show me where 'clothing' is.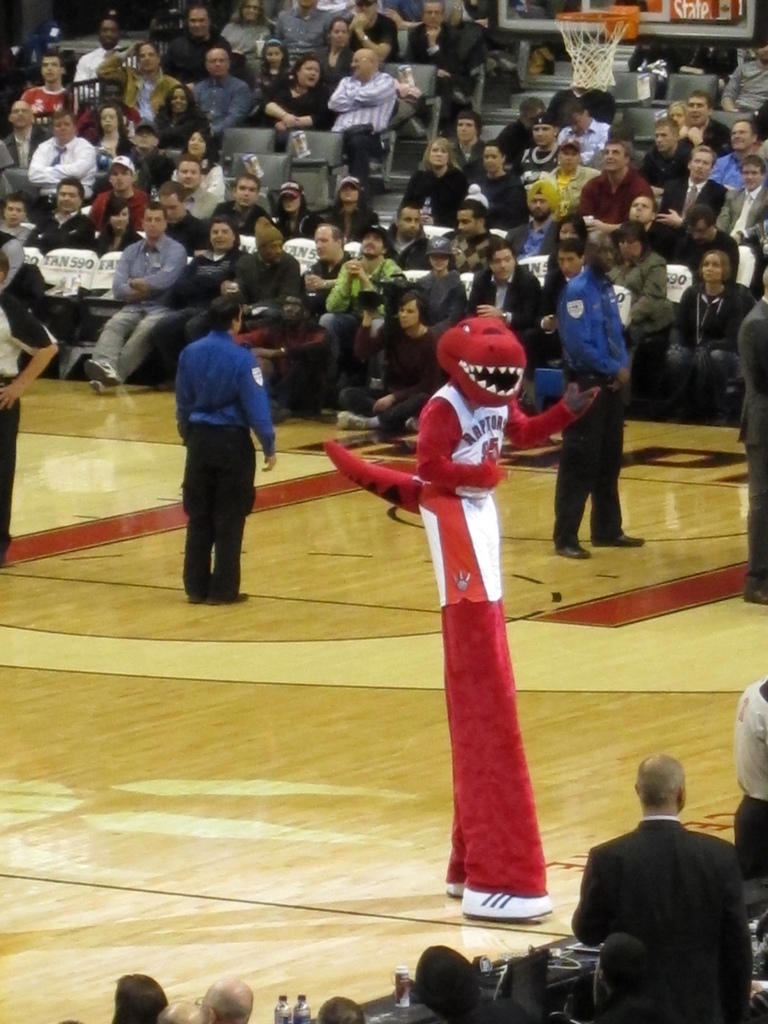
'clothing' is at BBox(423, 269, 474, 316).
